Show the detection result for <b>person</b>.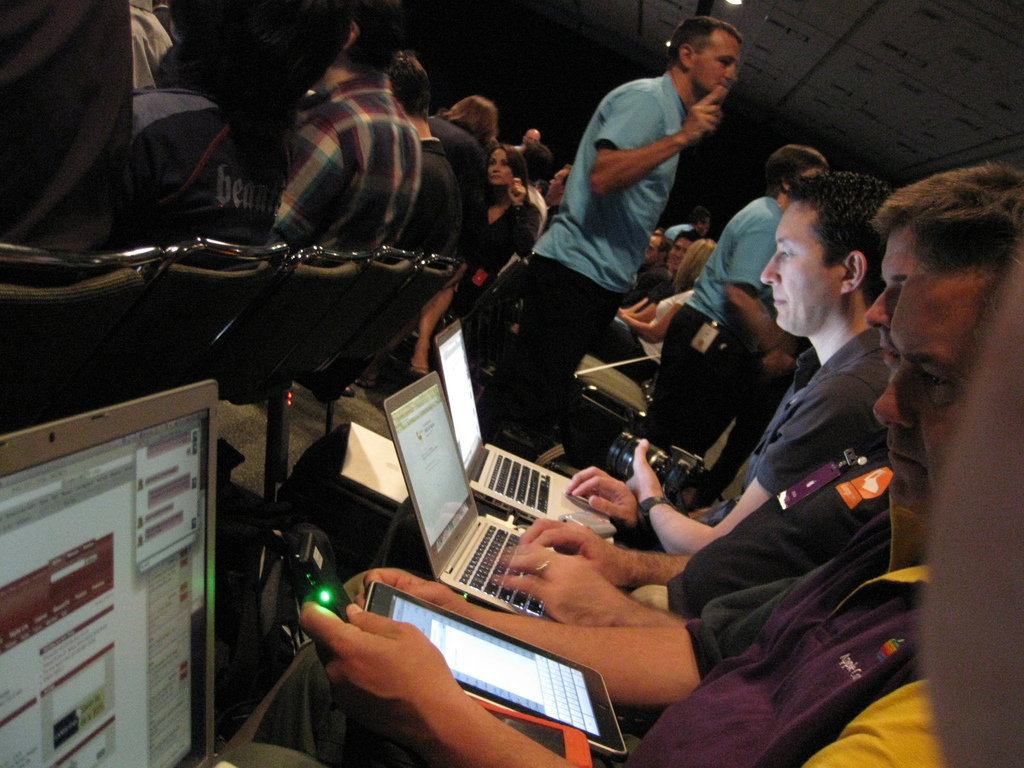
crop(636, 142, 828, 454).
